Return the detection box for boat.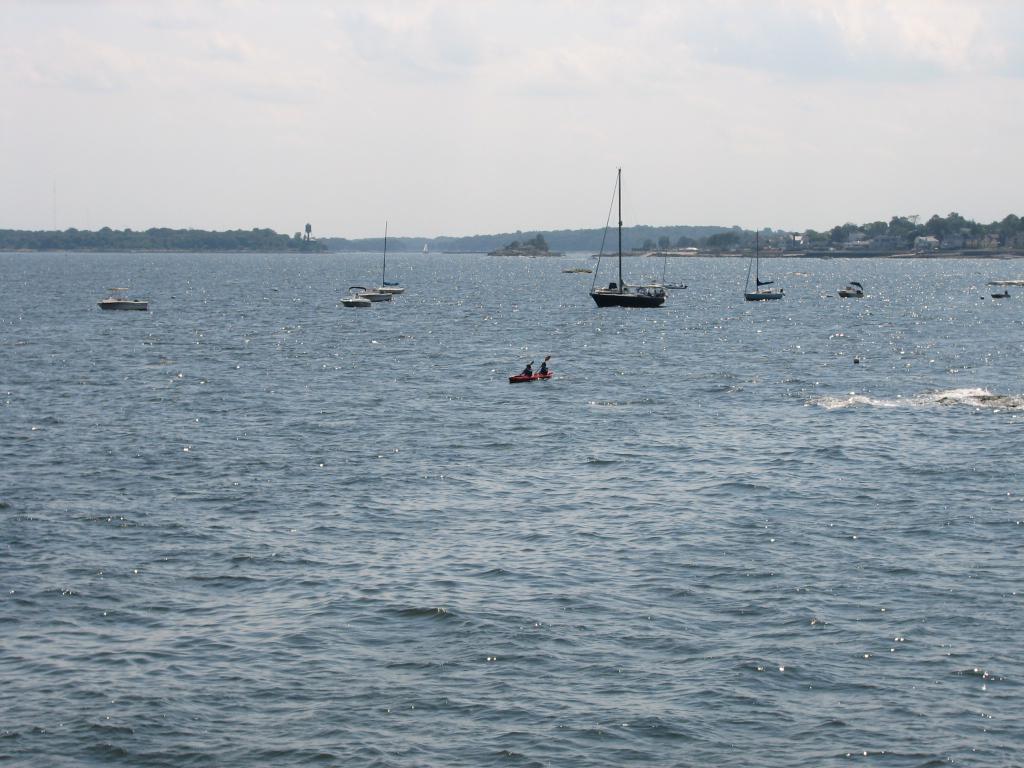
l=742, t=227, r=788, b=304.
